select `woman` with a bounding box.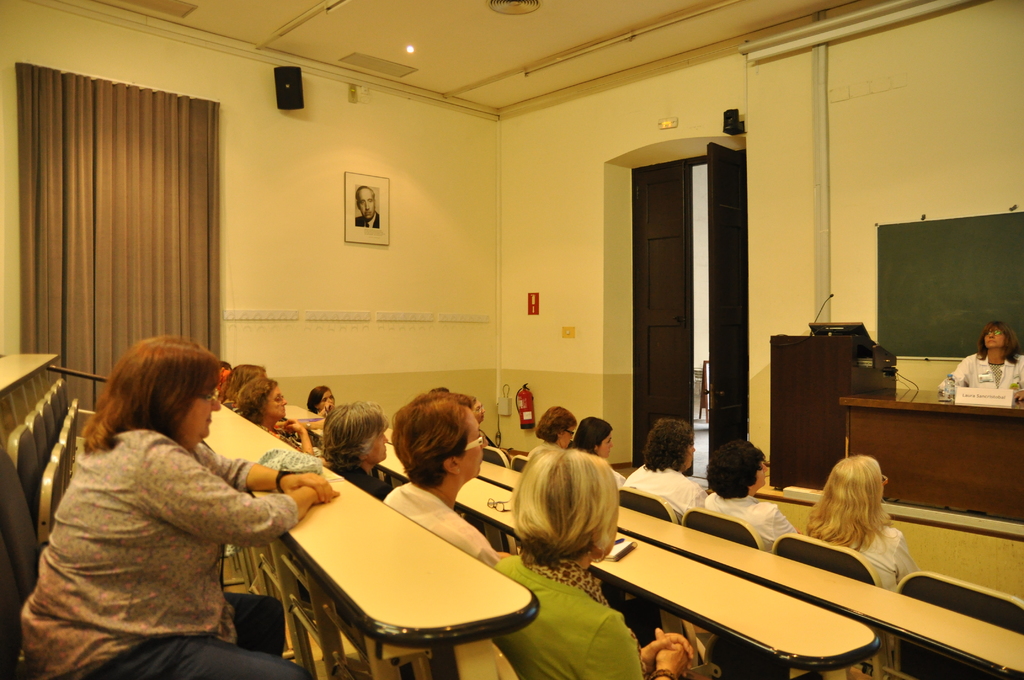
pyautogui.locateOnScreen(522, 402, 588, 463).
